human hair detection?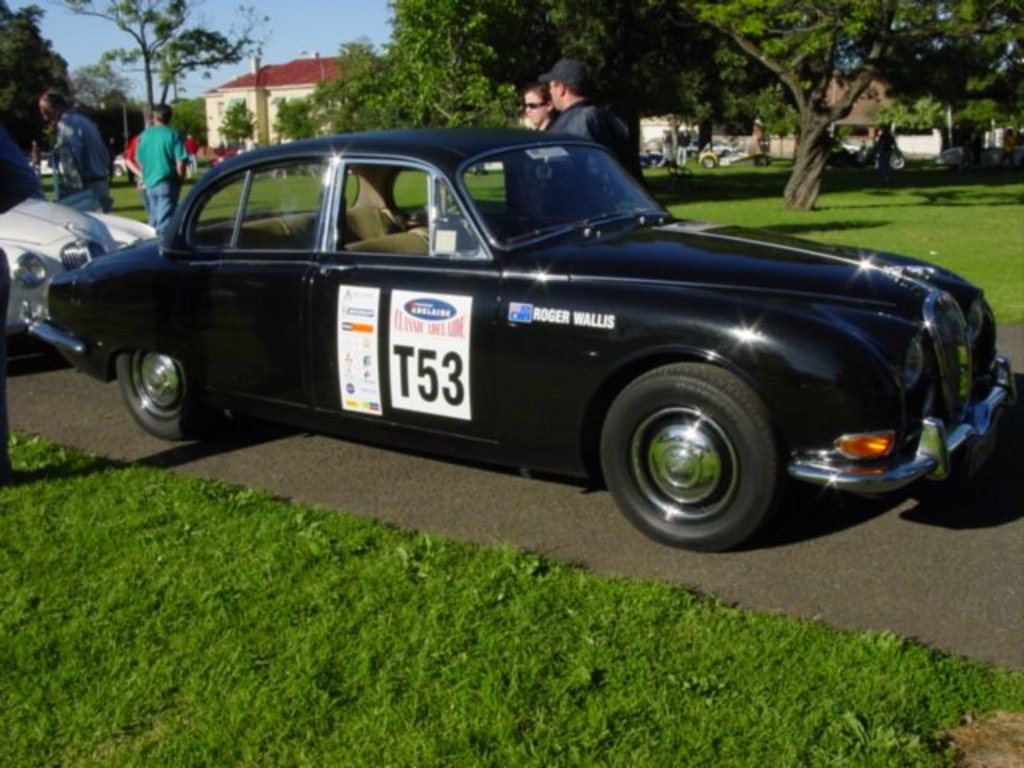
150/102/173/126
